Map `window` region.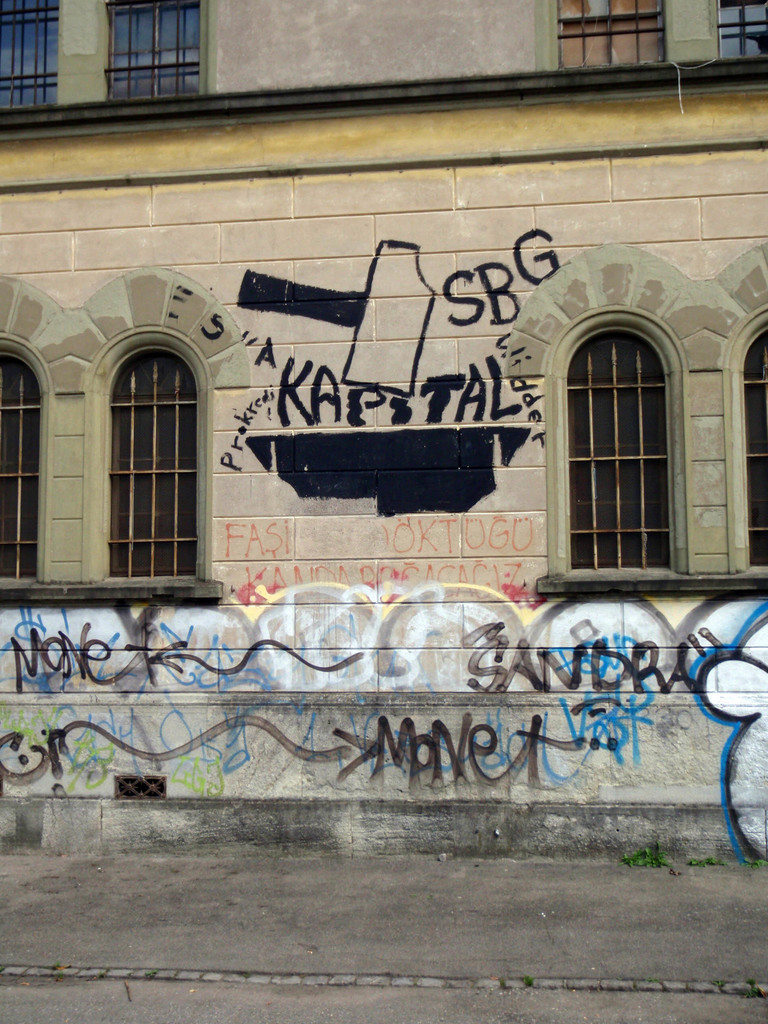
Mapped to select_region(697, 244, 767, 607).
